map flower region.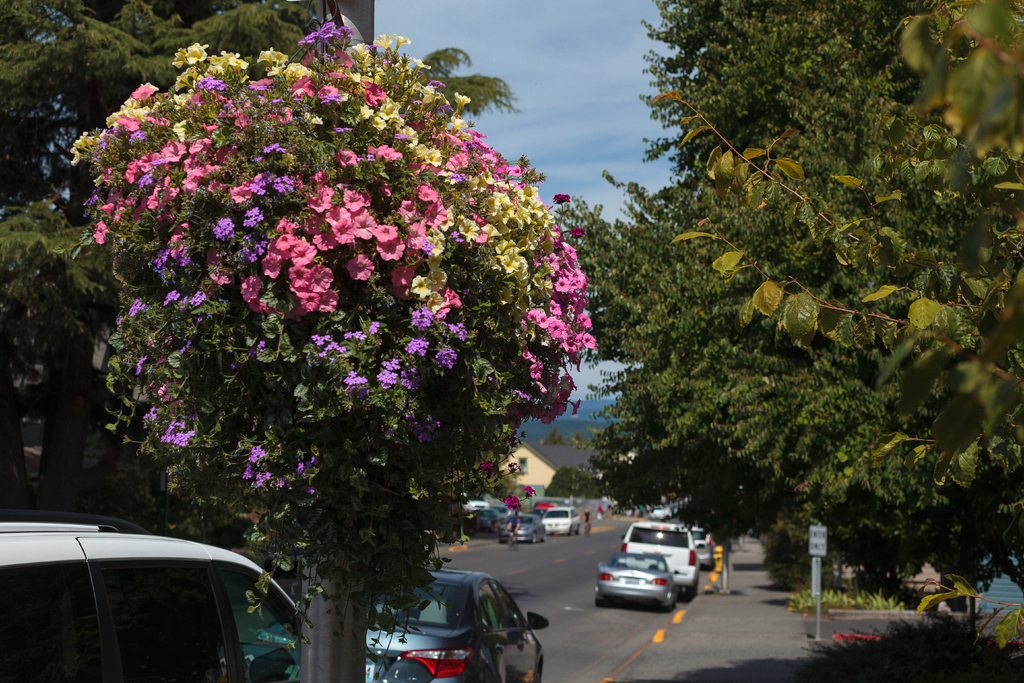
Mapped to [248,293,268,317].
